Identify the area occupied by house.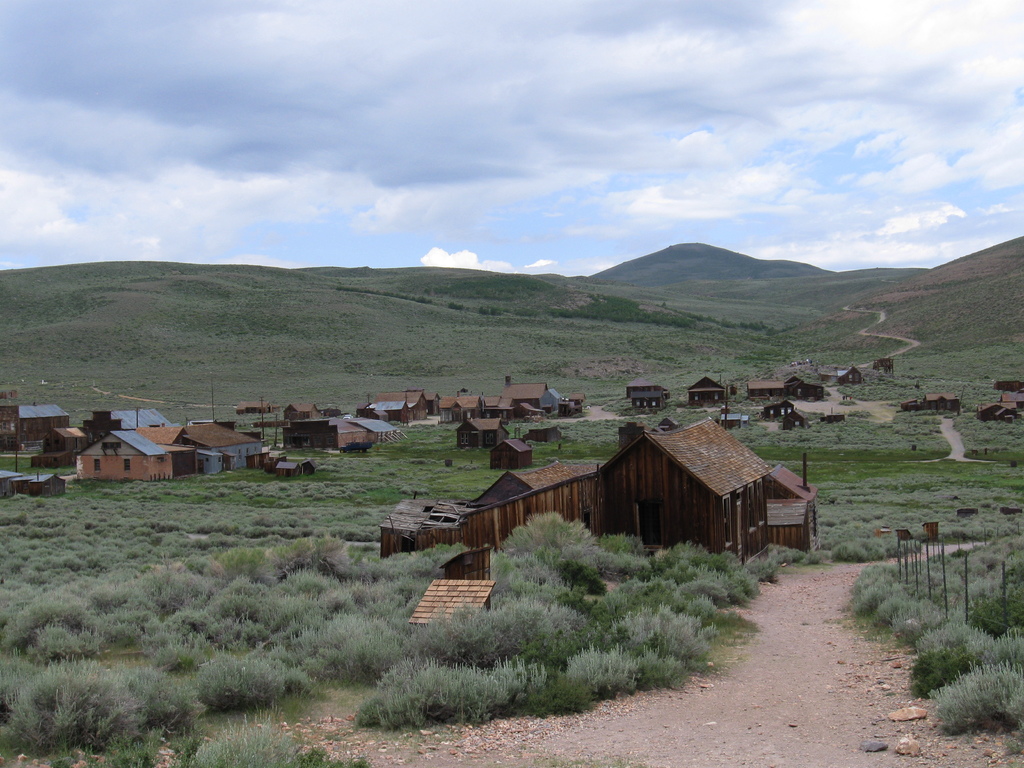
Area: left=284, top=401, right=316, bottom=419.
